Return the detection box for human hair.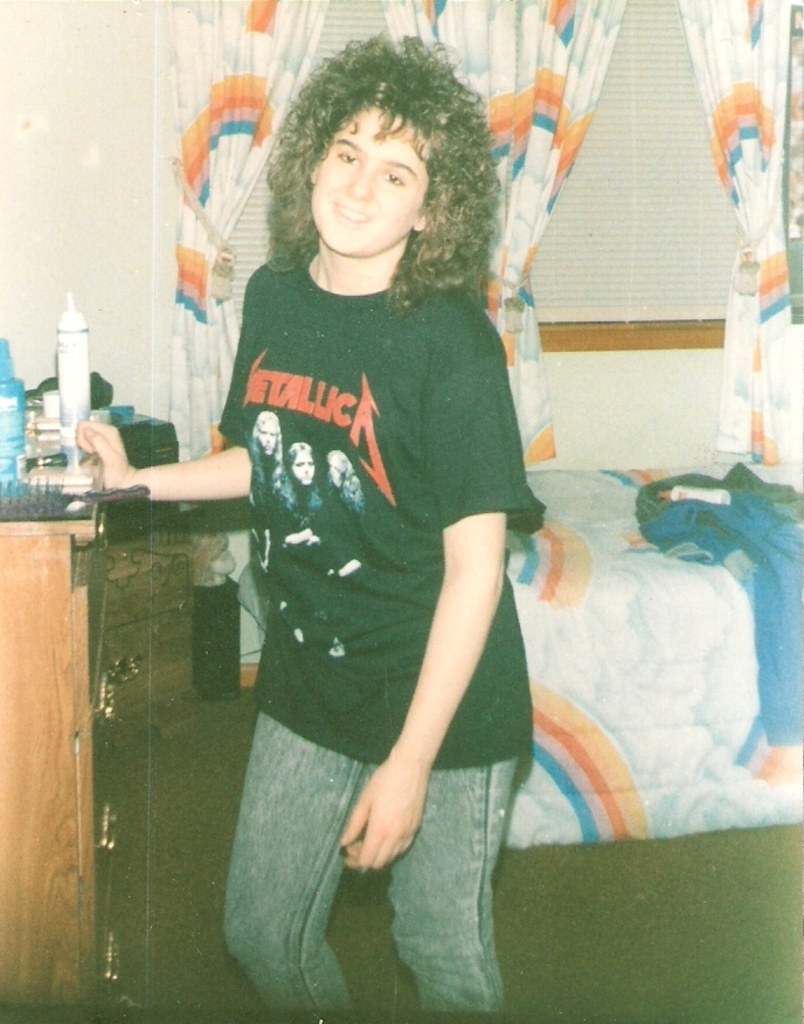
[270,30,485,267].
